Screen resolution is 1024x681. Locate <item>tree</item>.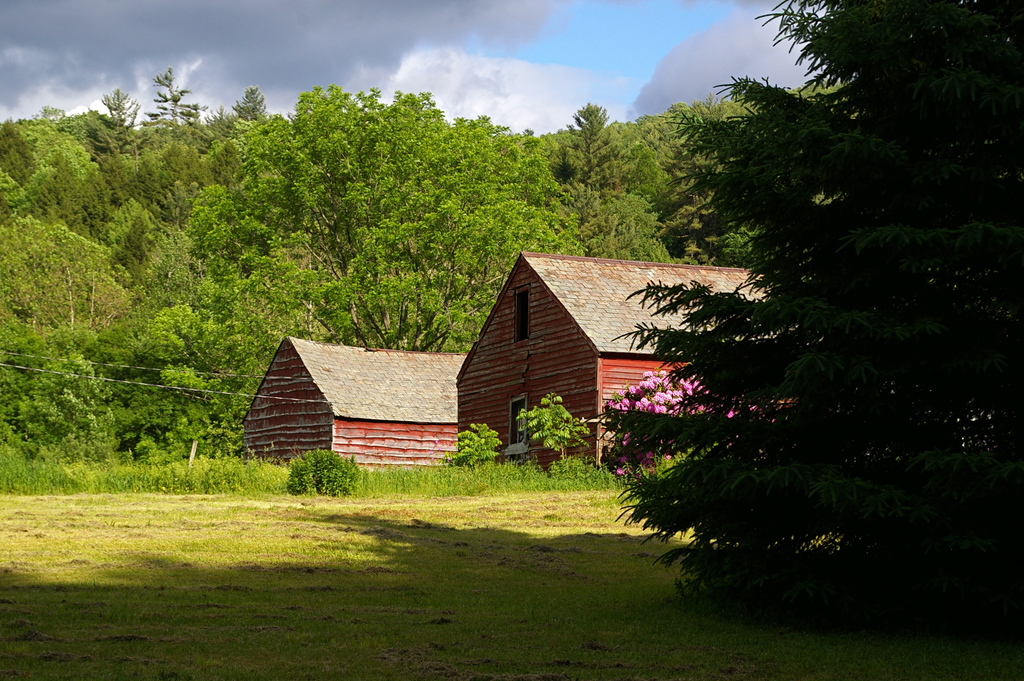
<box>180,233,267,376</box>.
